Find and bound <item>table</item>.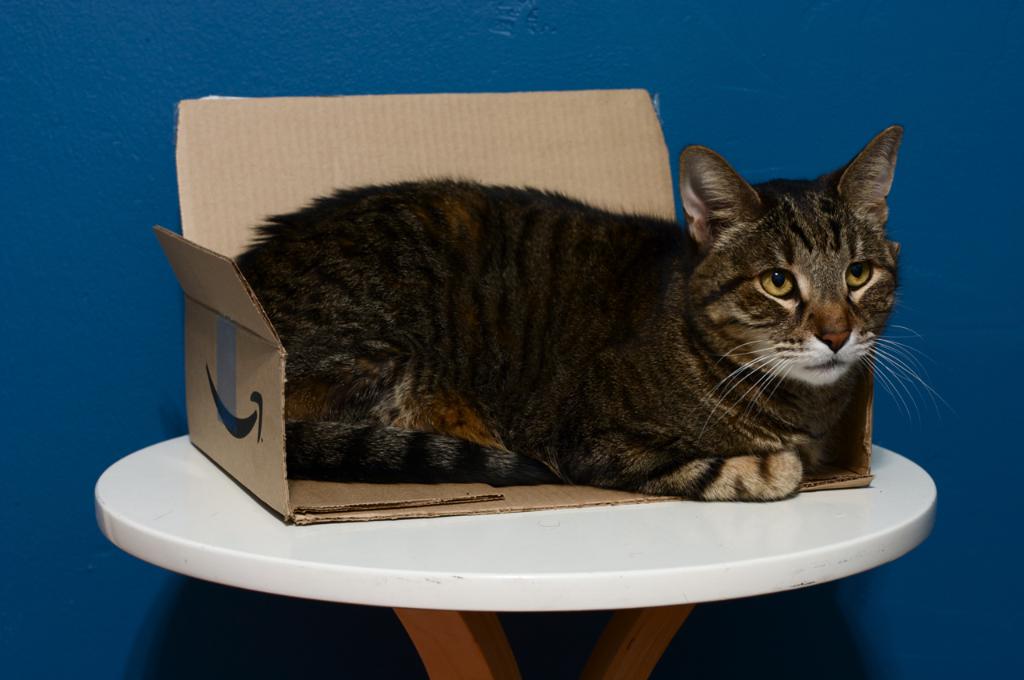
Bound: crop(90, 430, 940, 679).
